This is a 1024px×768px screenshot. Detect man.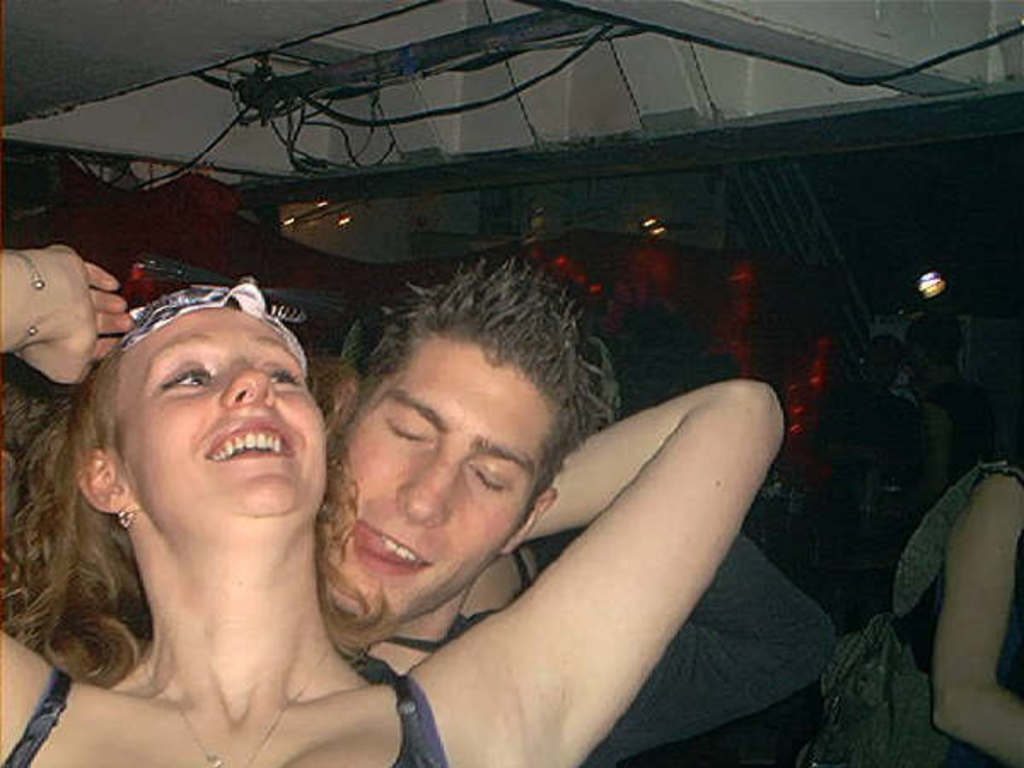
Rect(316, 249, 850, 766).
